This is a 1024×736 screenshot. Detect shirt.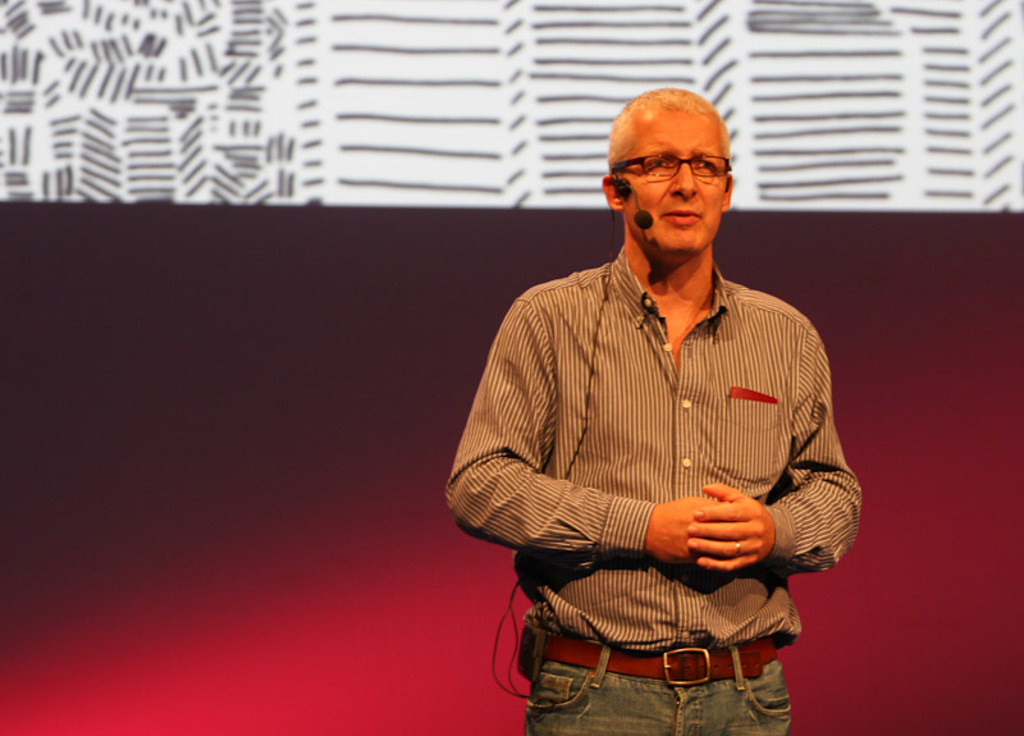
x1=440 y1=243 x2=865 y2=655.
